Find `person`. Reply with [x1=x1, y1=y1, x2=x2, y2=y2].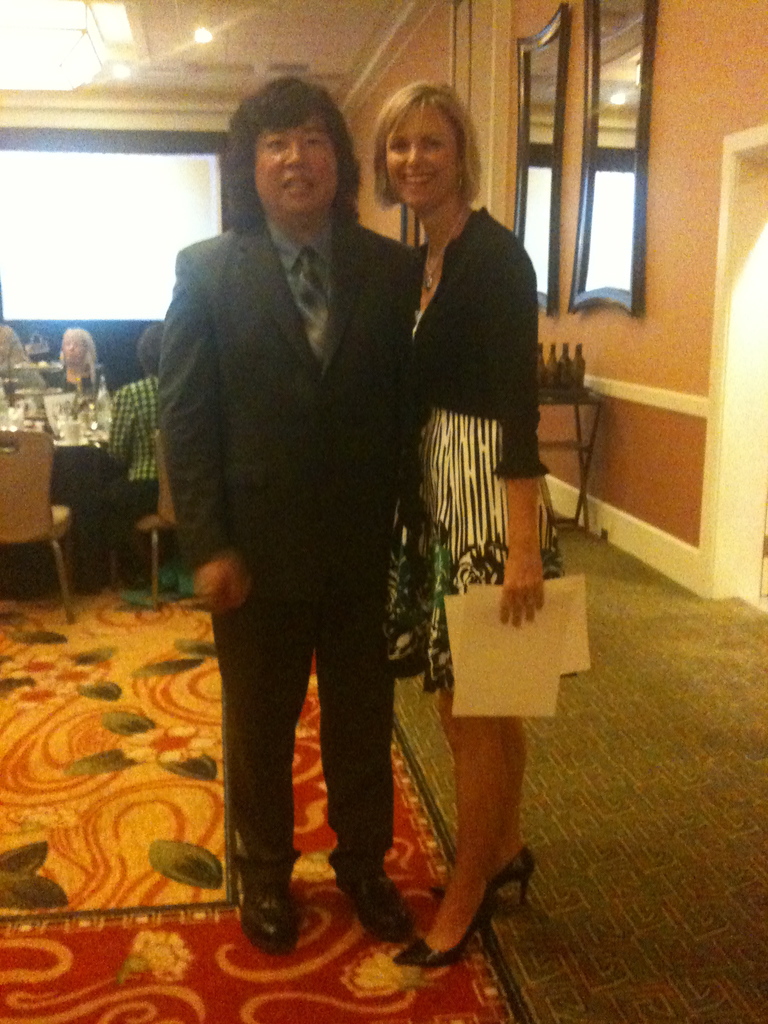
[x1=45, y1=327, x2=107, y2=396].
